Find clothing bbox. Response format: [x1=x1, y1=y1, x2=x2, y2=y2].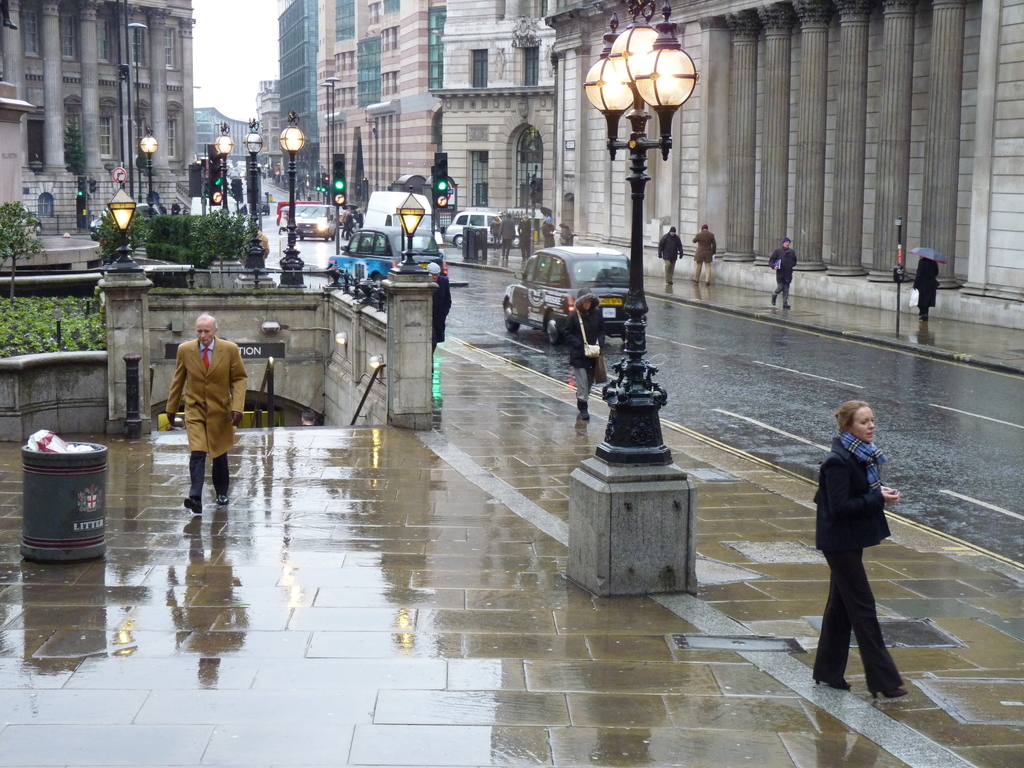
[x1=913, y1=257, x2=939, y2=316].
